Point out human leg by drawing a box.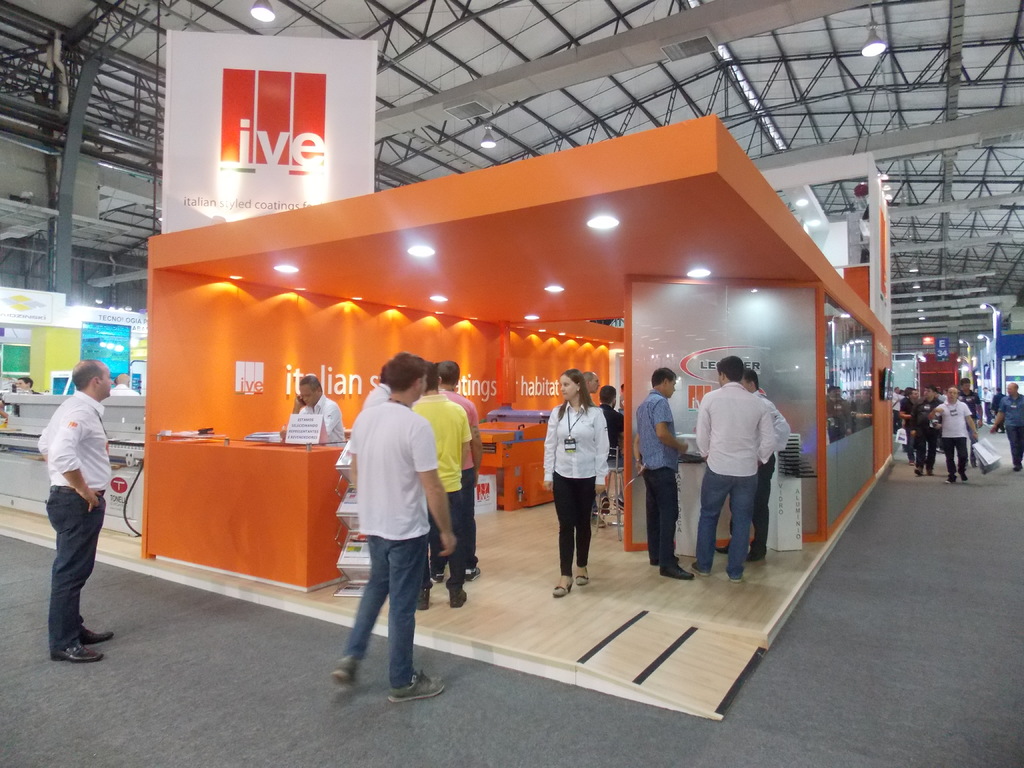
detection(460, 471, 474, 555).
